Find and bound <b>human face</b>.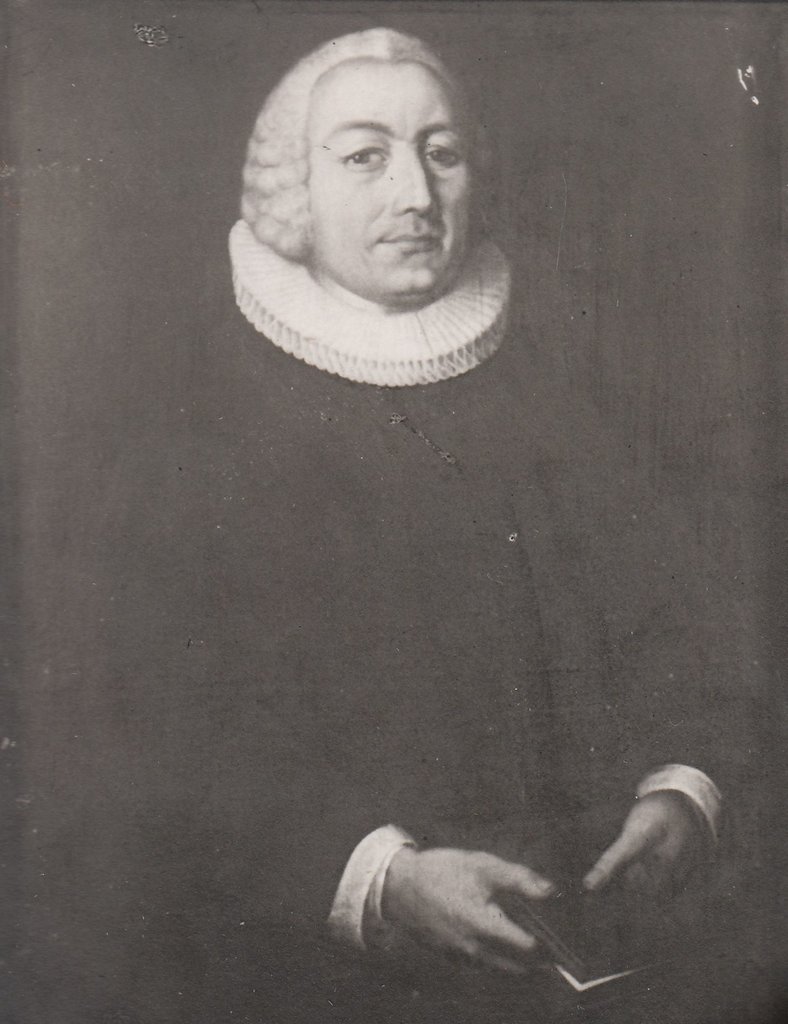
Bound: bbox(306, 56, 472, 296).
